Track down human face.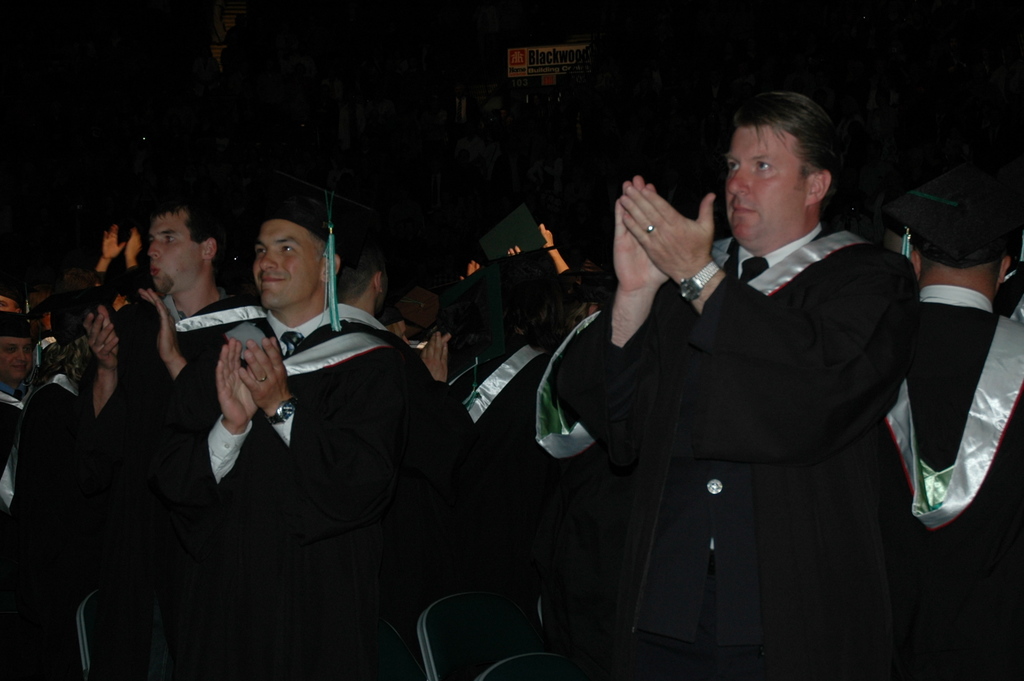
Tracked to x1=0, y1=339, x2=31, y2=387.
